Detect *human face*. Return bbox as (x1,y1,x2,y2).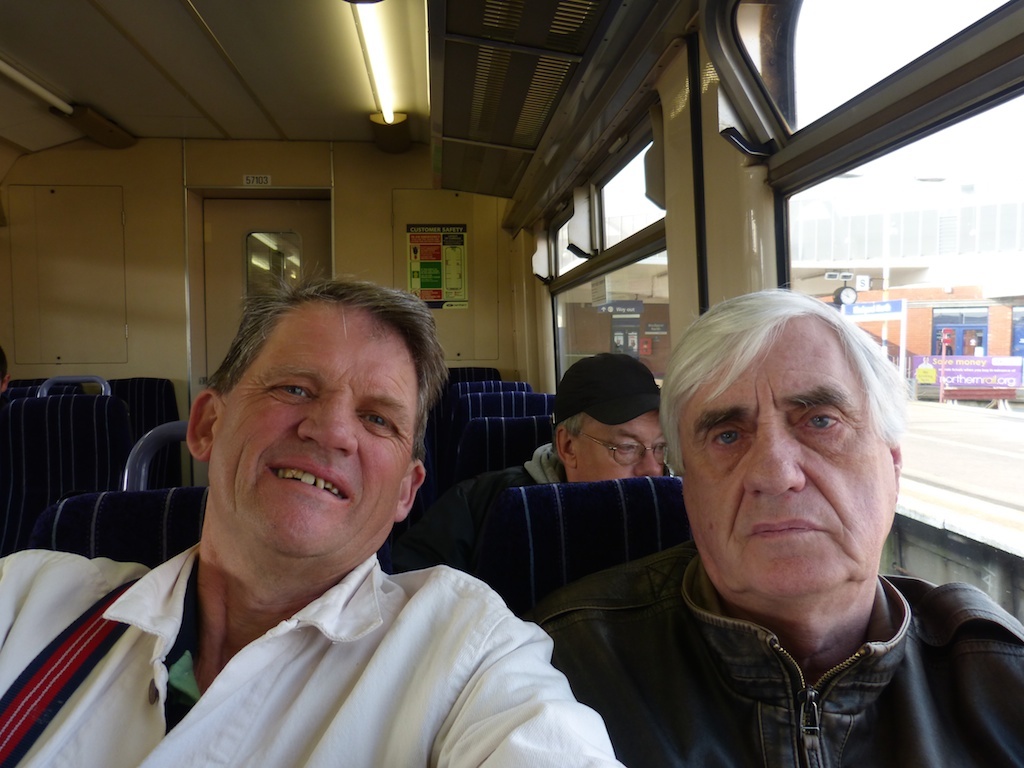
(213,300,412,557).
